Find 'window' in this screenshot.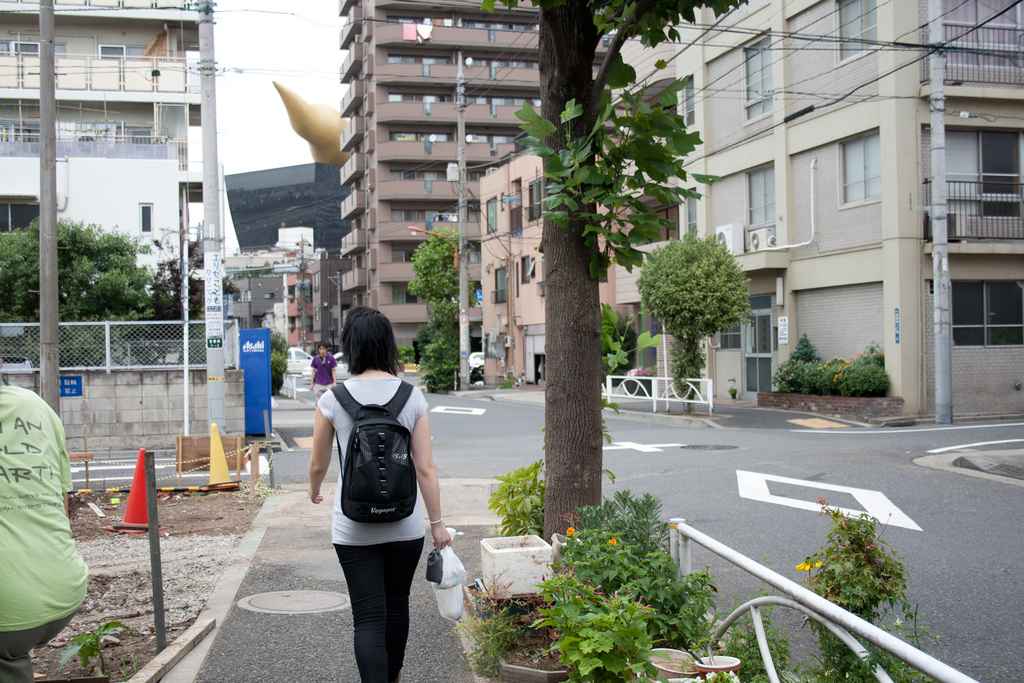
The bounding box for 'window' is (388, 54, 452, 64).
